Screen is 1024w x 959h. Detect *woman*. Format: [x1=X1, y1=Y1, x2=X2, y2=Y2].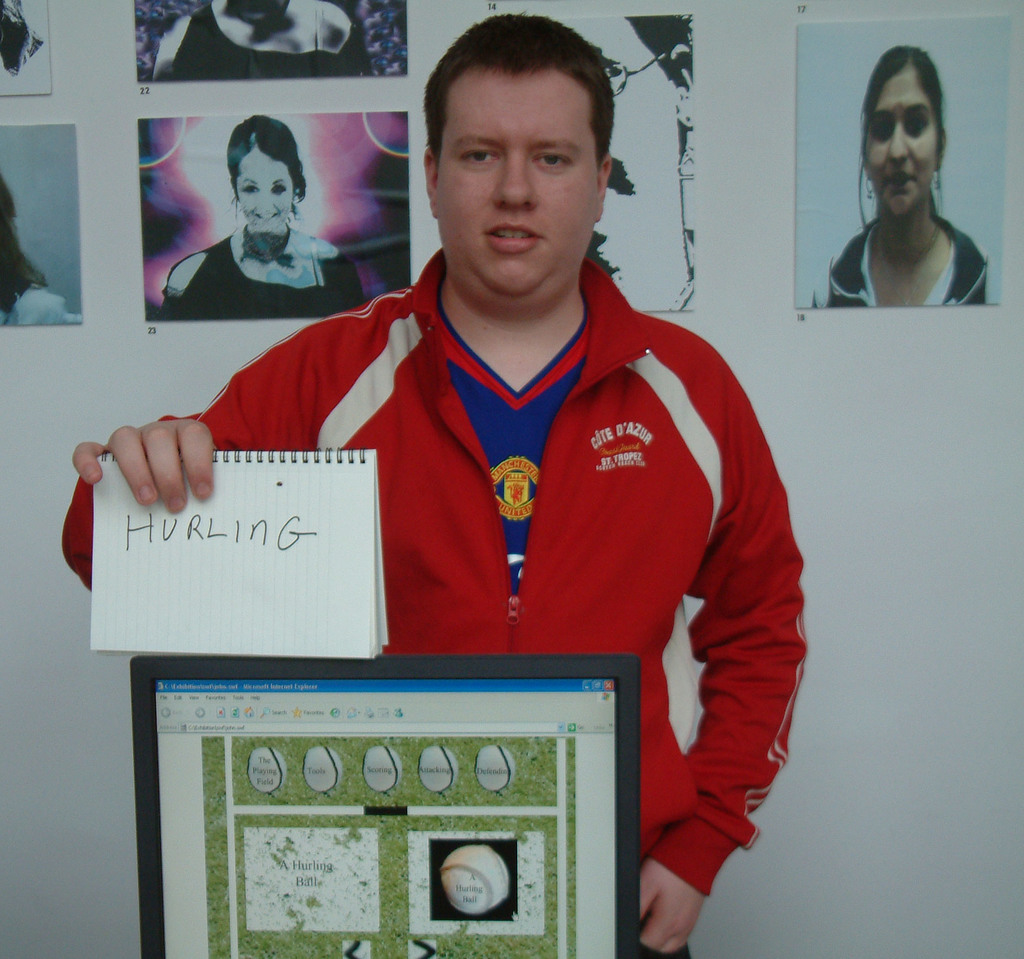
[x1=157, y1=113, x2=365, y2=323].
